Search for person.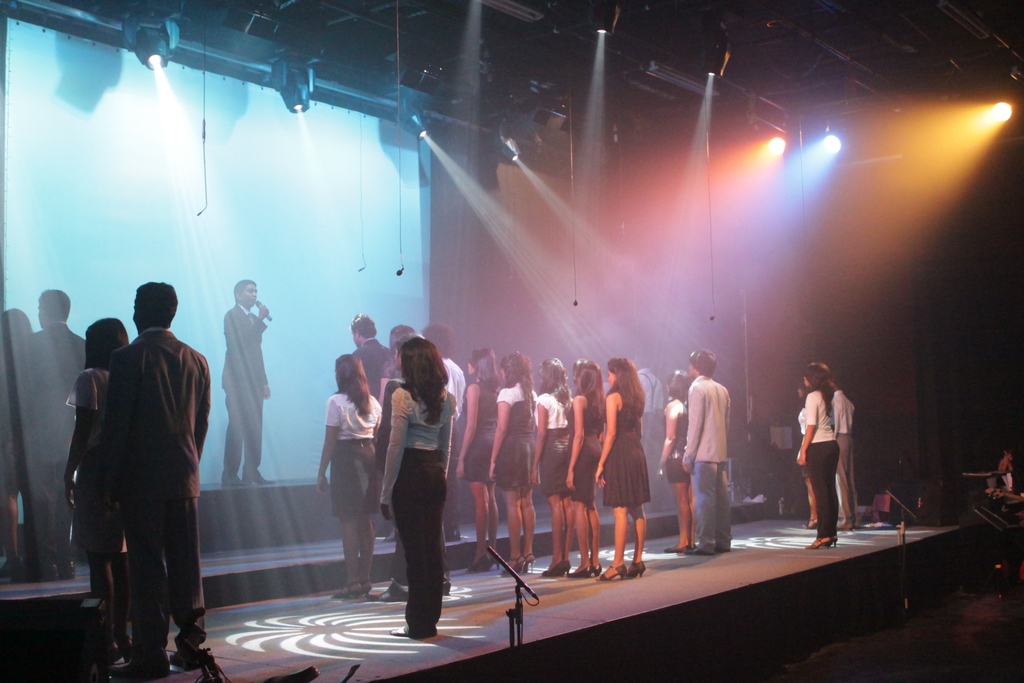
Found at box(678, 346, 735, 556).
